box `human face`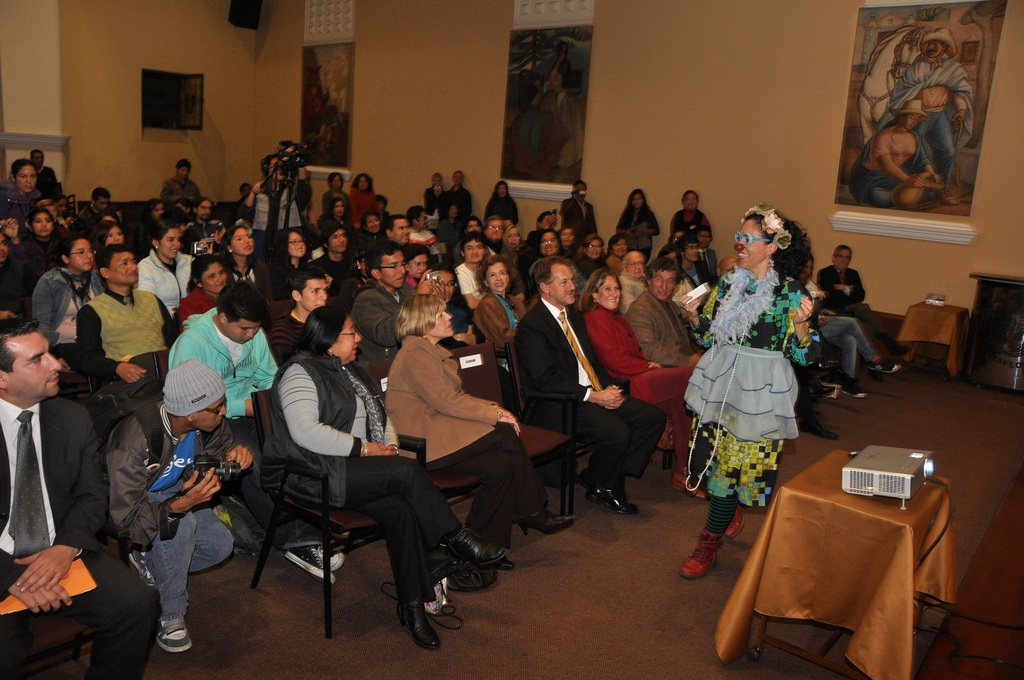
Rect(600, 277, 621, 309)
